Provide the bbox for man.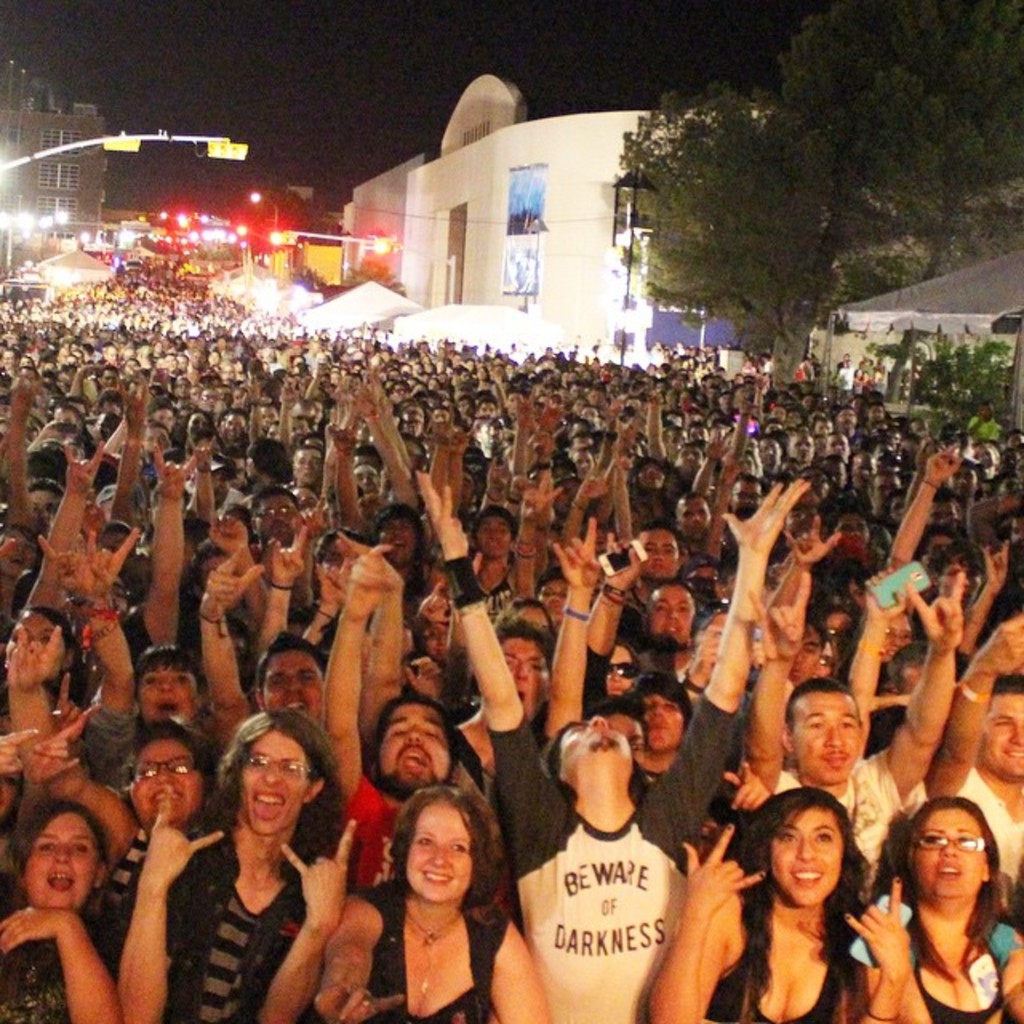
(left=416, top=472, right=816, bottom=1022).
